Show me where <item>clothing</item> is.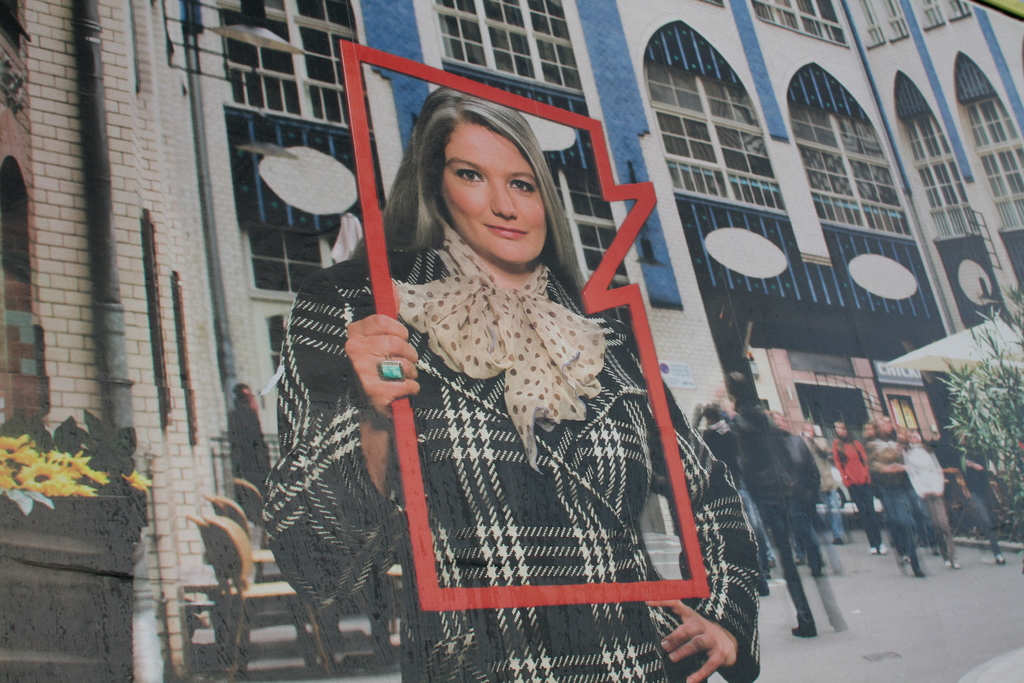
<item>clothing</item> is at rect(944, 435, 989, 555).
